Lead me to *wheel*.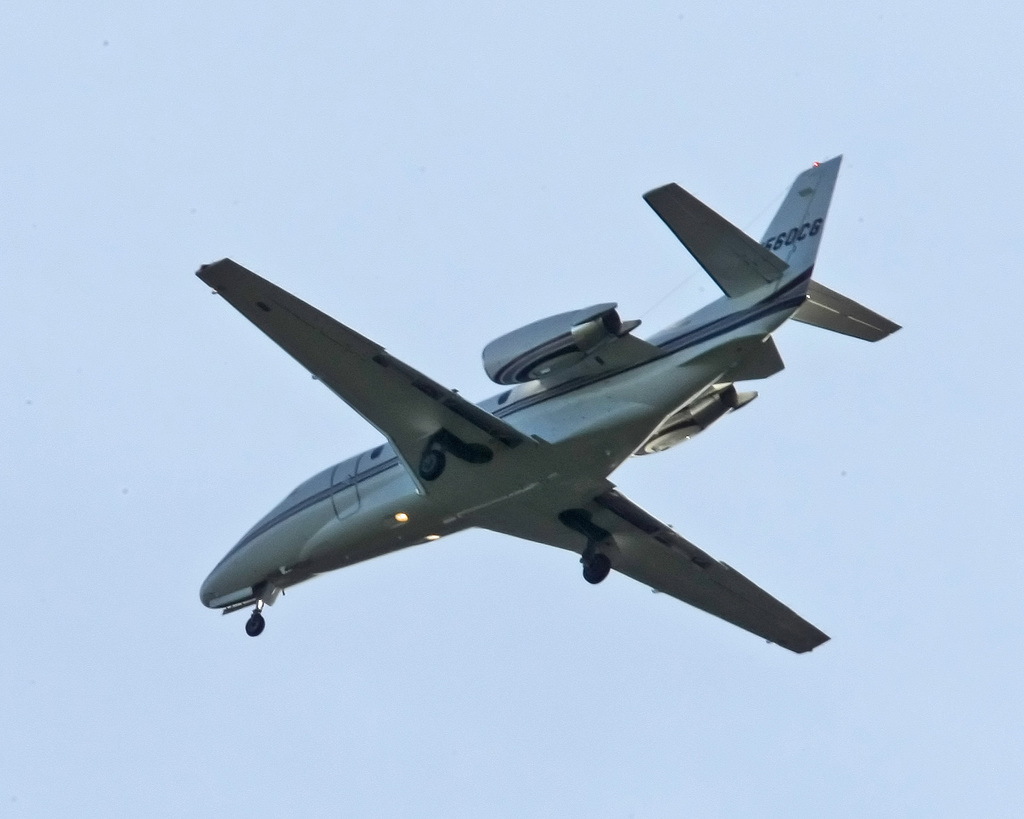
Lead to {"left": 582, "top": 552, "right": 612, "bottom": 588}.
